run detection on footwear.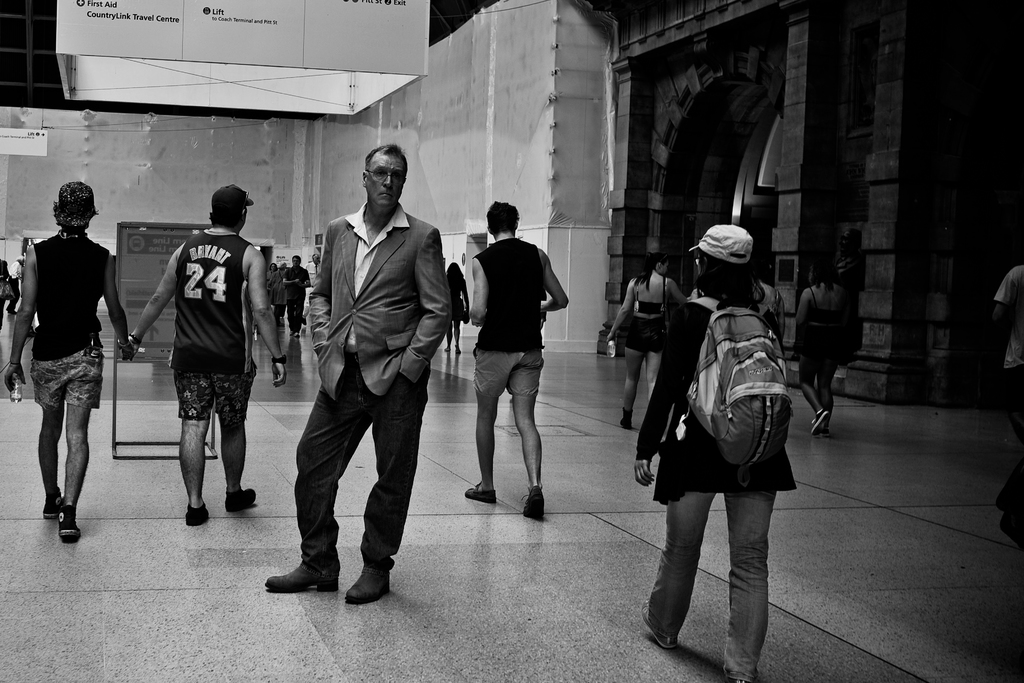
Result: 810:407:830:436.
